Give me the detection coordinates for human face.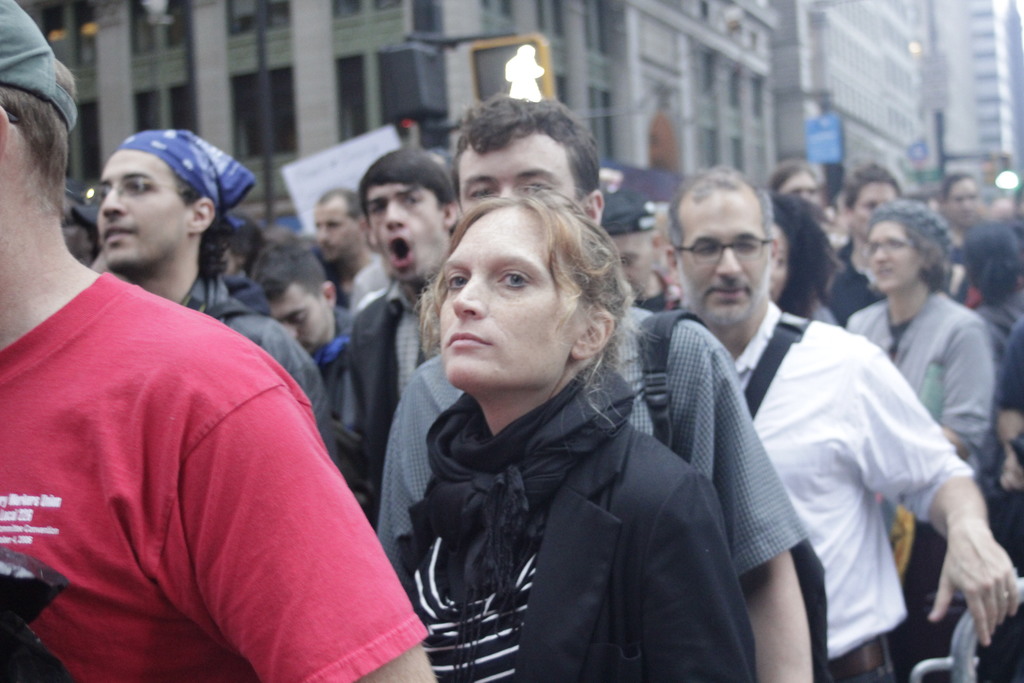
x1=776 y1=165 x2=823 y2=209.
